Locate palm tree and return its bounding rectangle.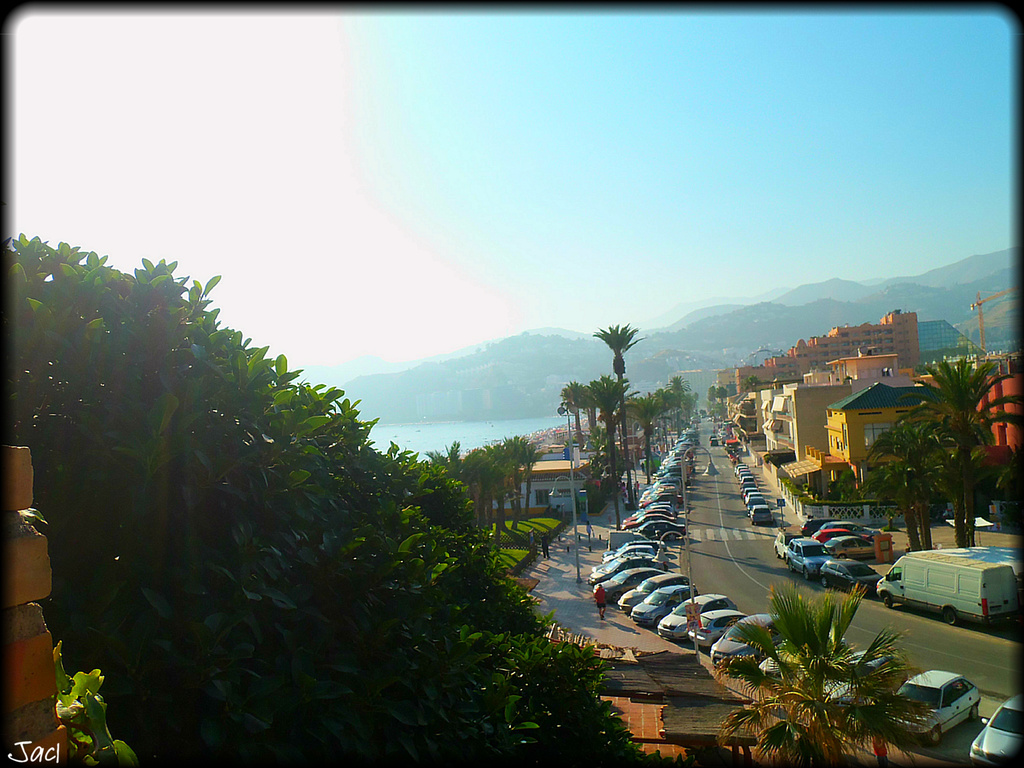
bbox(553, 369, 588, 465).
